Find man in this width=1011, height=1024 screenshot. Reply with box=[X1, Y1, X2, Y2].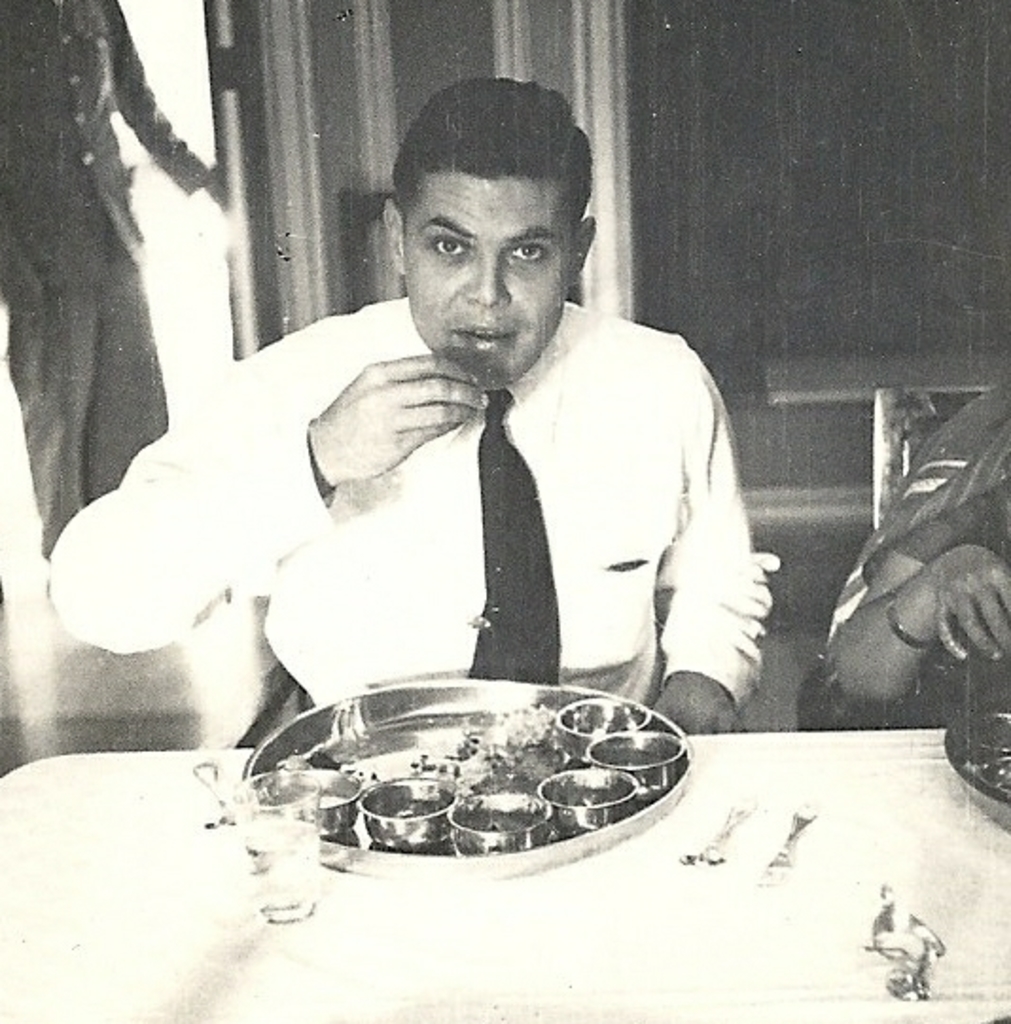
box=[2, 0, 231, 560].
